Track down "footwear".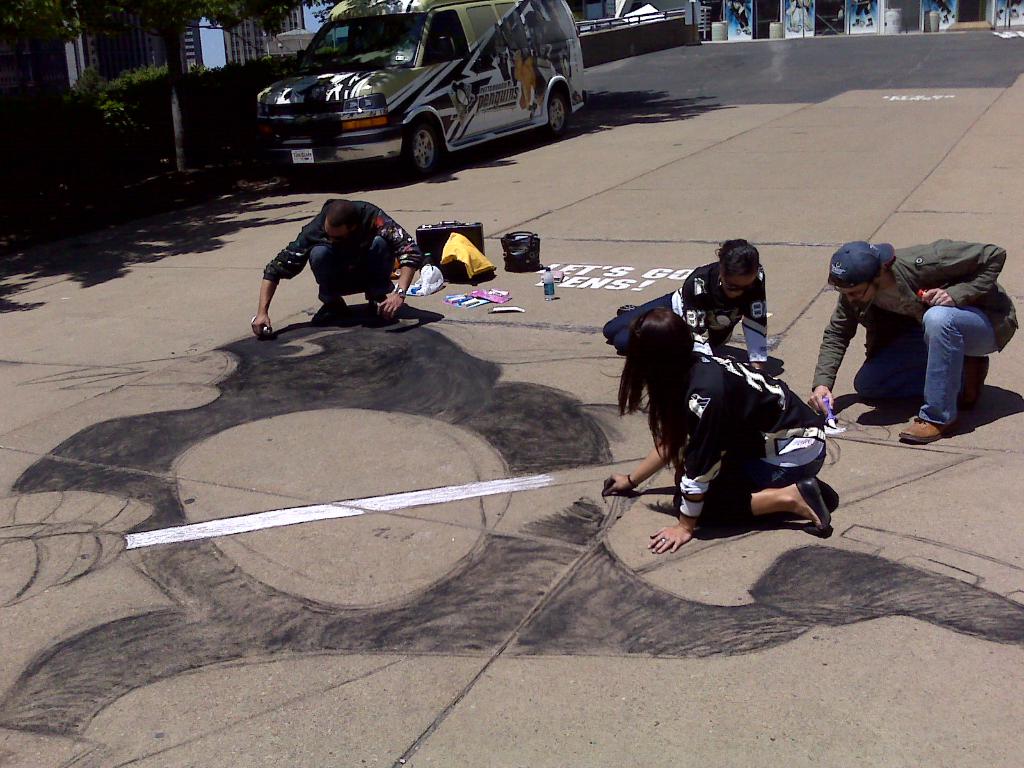
Tracked to <region>798, 479, 831, 533</region>.
